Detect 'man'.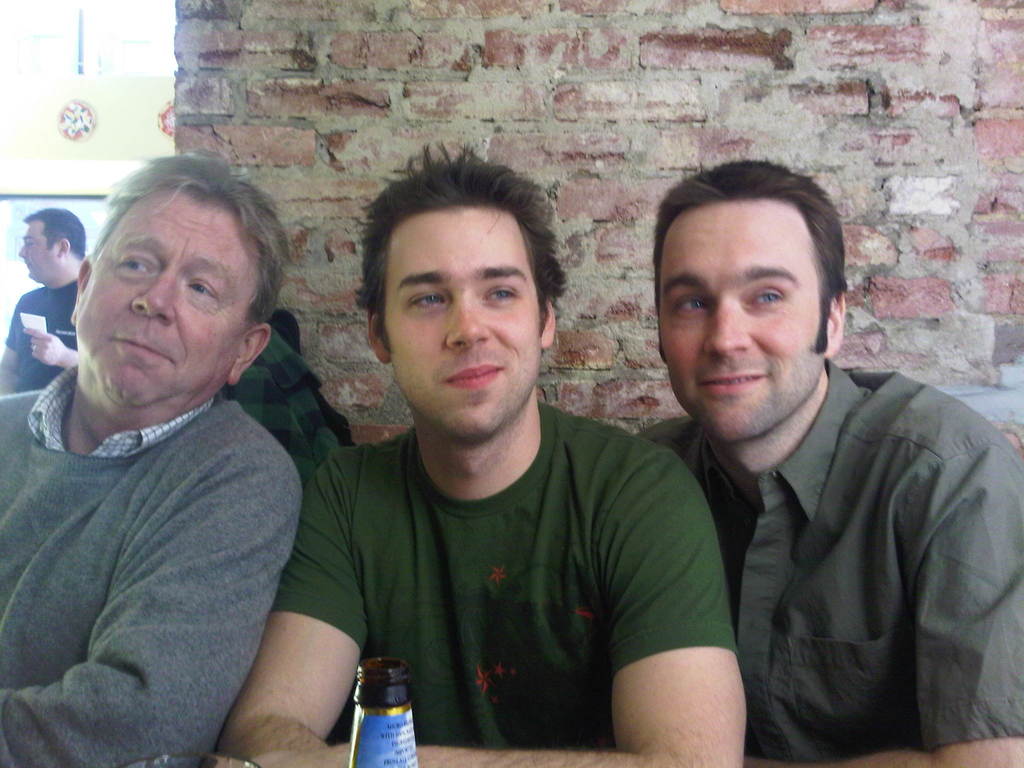
Detected at pyautogui.locateOnScreen(222, 141, 747, 767).
